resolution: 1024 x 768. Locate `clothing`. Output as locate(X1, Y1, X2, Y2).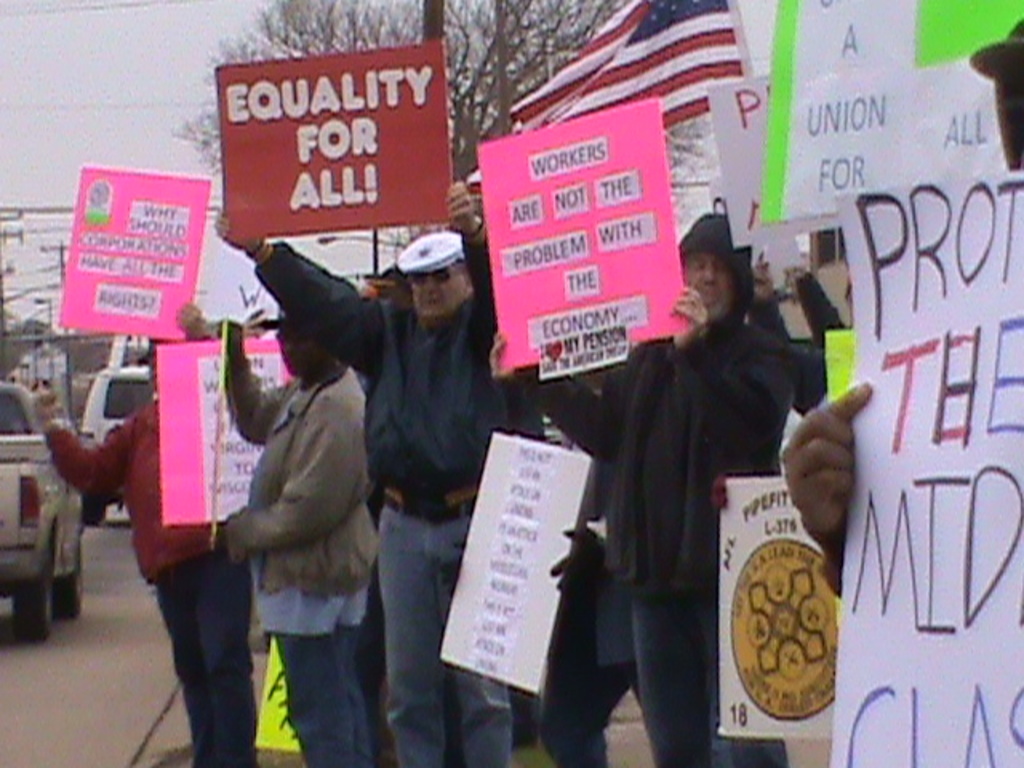
locate(45, 400, 259, 766).
